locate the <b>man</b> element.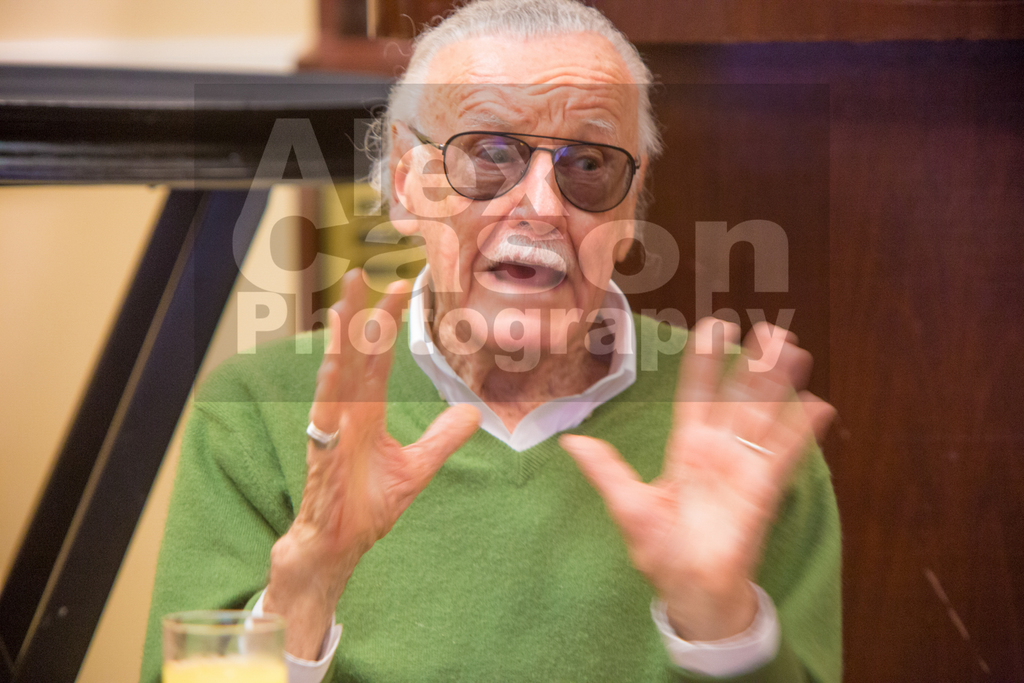
Element bbox: 140:0:833:682.
